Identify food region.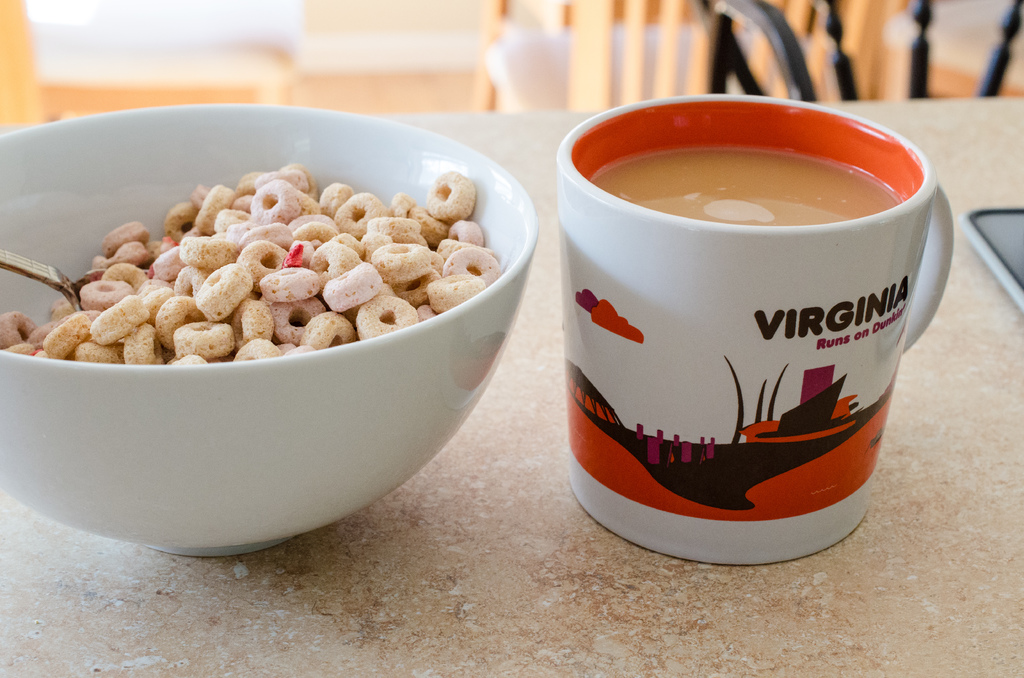
Region: pyautogui.locateOnScreen(56, 139, 560, 467).
